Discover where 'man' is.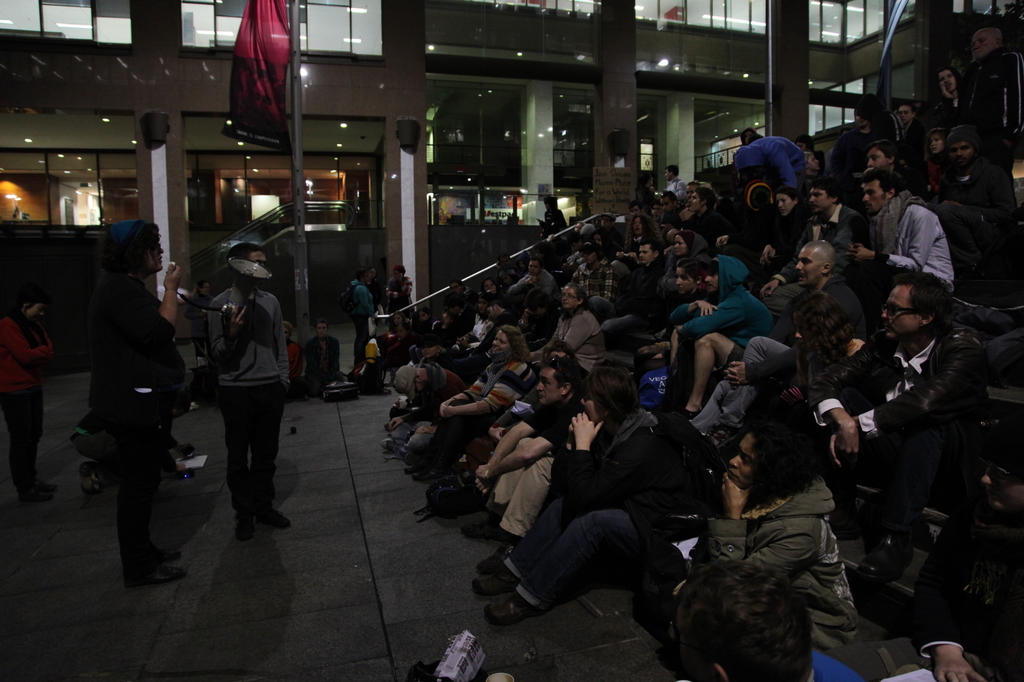
Discovered at bbox=(866, 139, 913, 186).
